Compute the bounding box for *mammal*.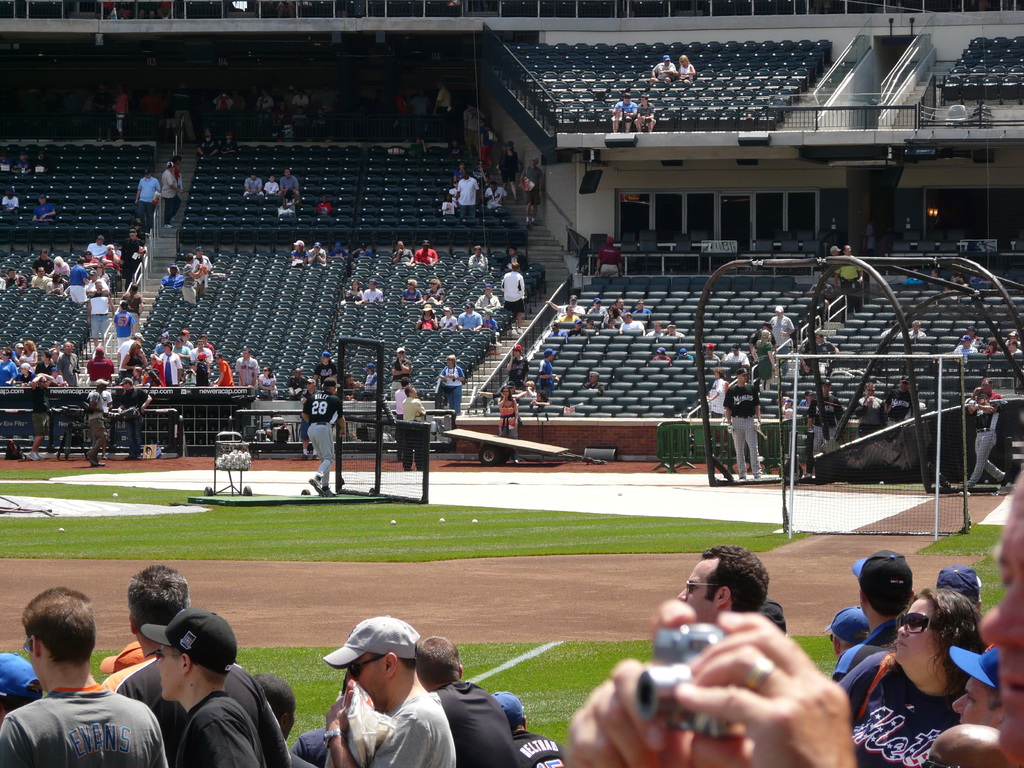
select_region(345, 278, 362, 305).
